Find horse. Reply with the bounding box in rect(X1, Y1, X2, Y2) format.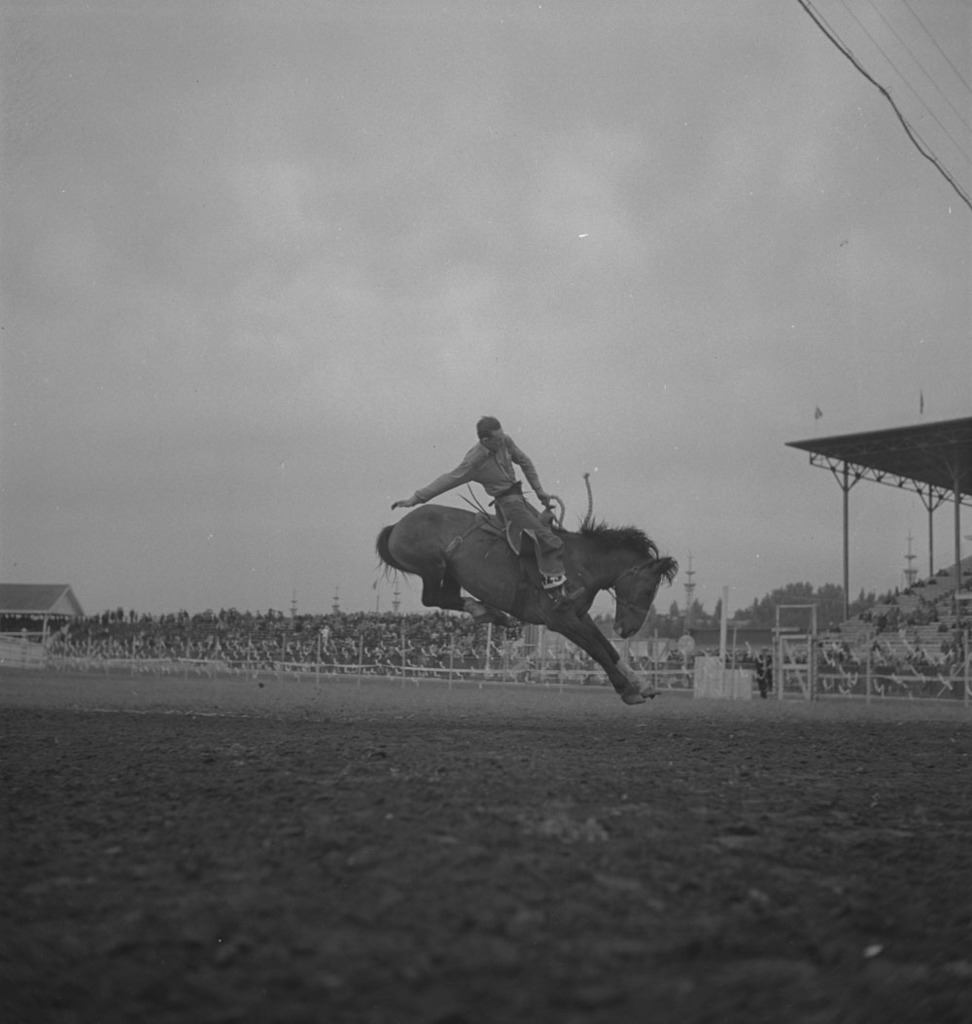
rect(372, 503, 679, 709).
